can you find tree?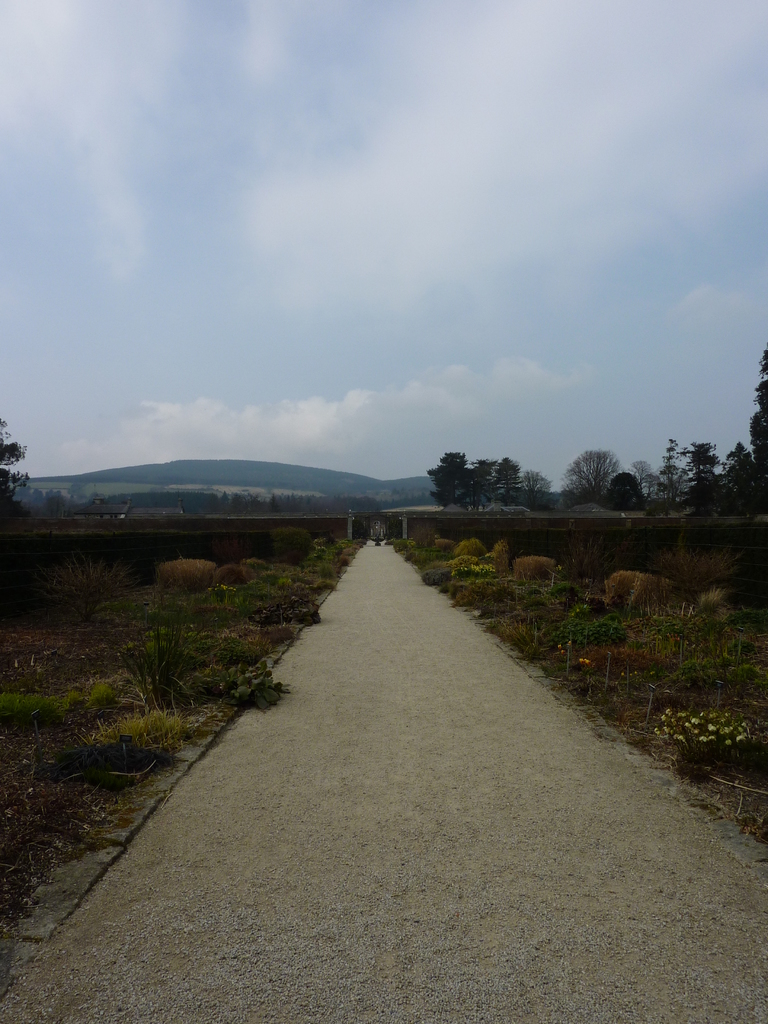
Yes, bounding box: select_region(0, 404, 24, 531).
